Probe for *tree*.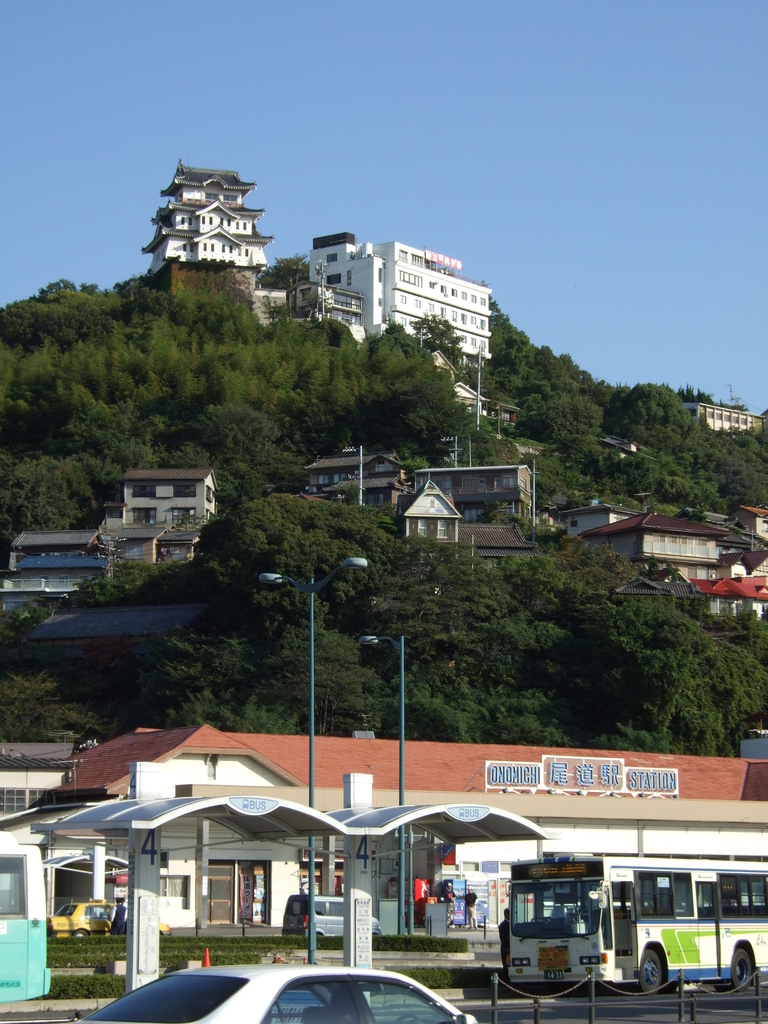
Probe result: detection(381, 369, 479, 461).
